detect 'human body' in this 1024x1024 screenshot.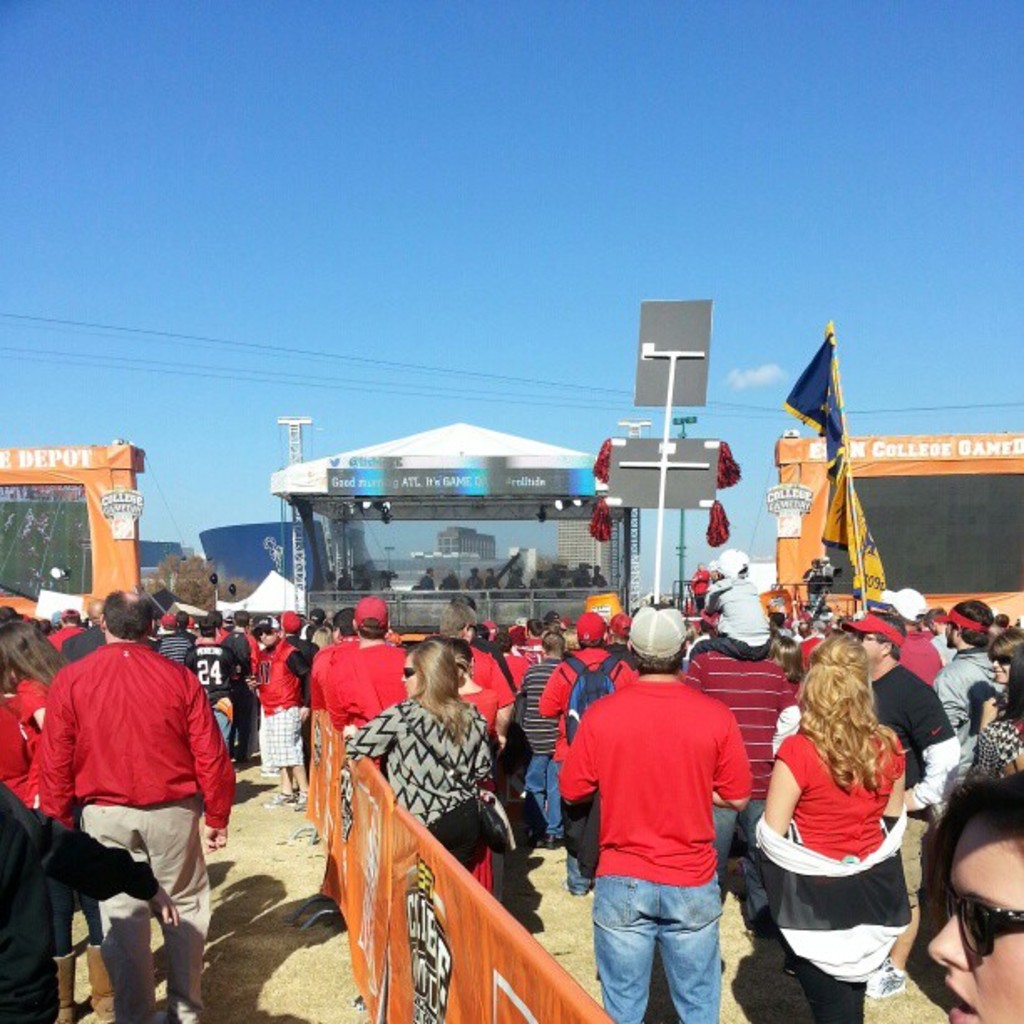
Detection: {"left": 161, "top": 609, "right": 191, "bottom": 684}.
